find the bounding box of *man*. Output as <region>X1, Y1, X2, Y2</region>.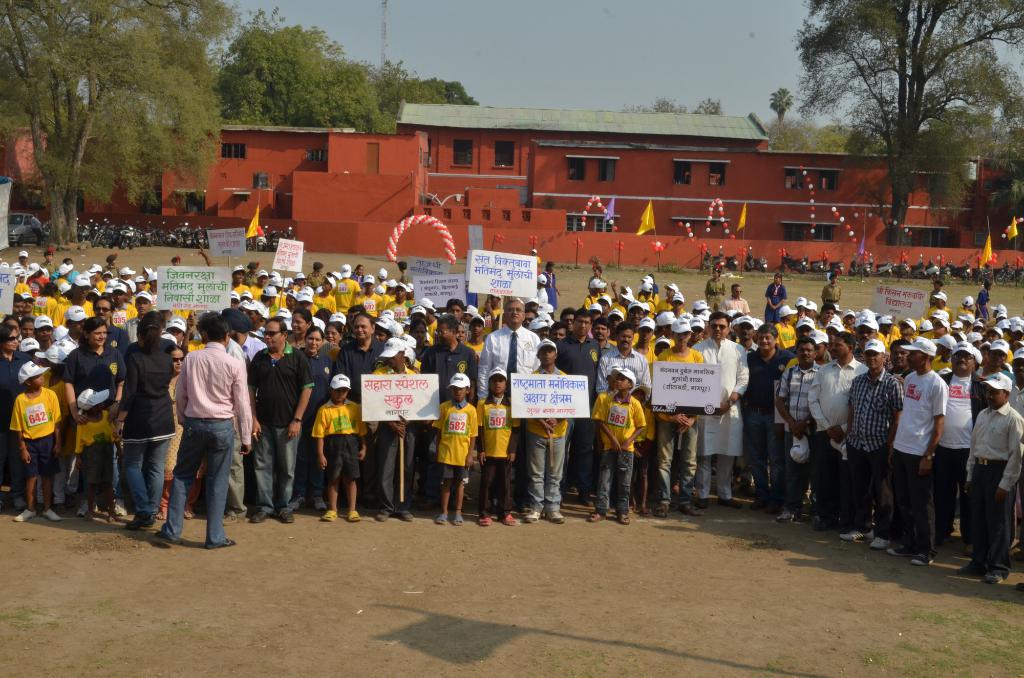
<region>421, 311, 475, 511</region>.
